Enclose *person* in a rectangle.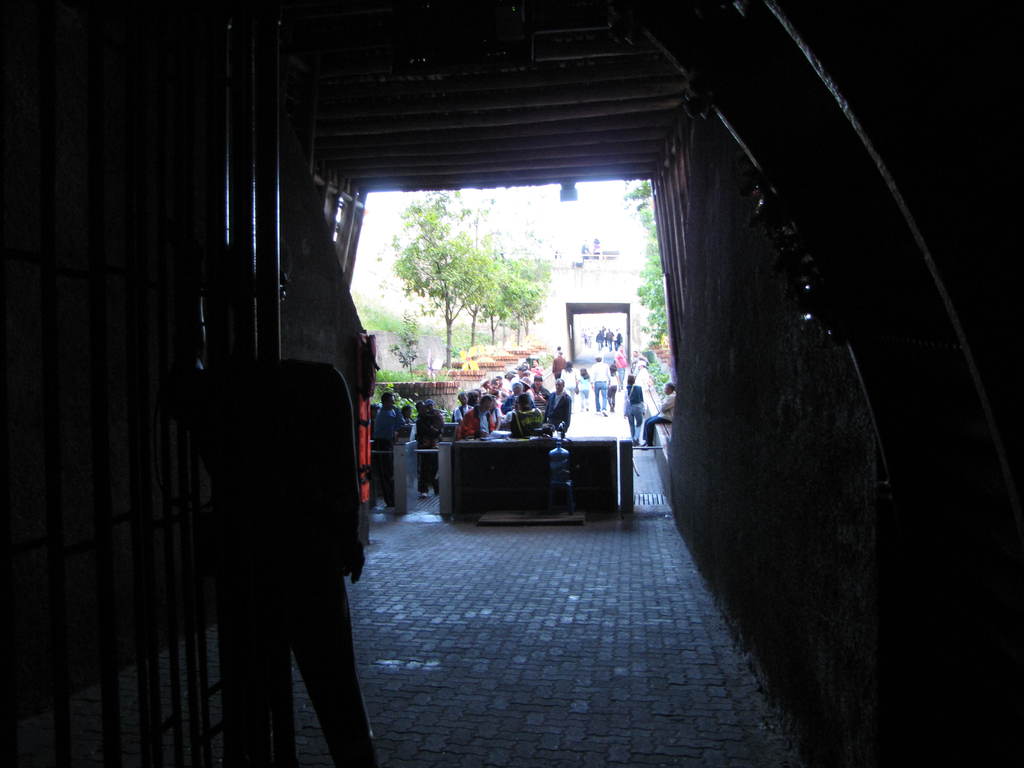
box=[648, 383, 682, 447].
